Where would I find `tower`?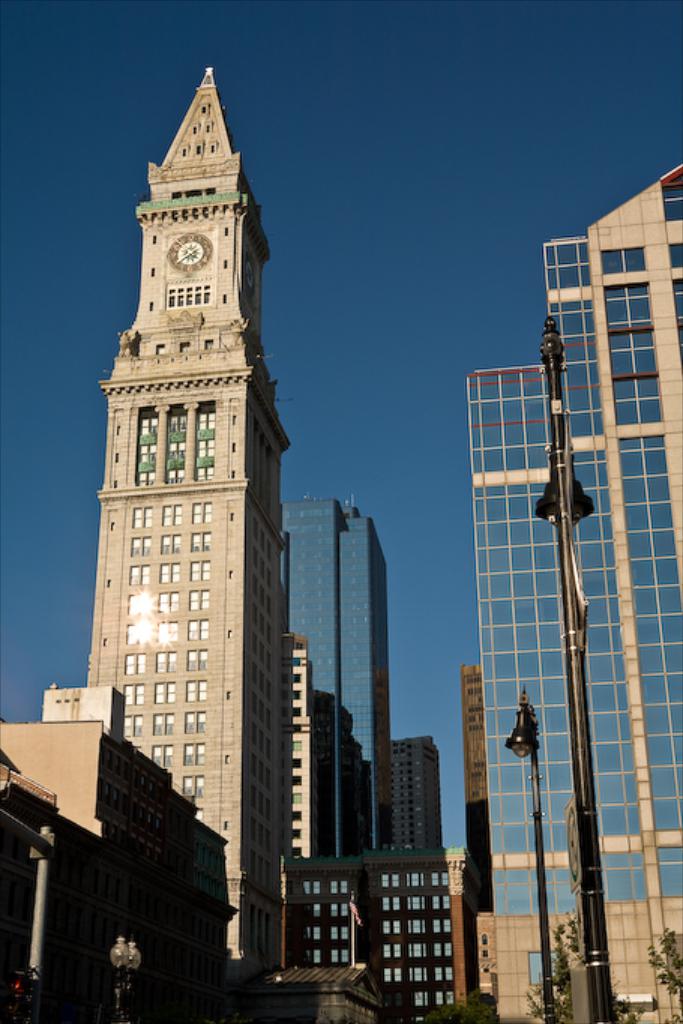
At region(389, 728, 440, 847).
